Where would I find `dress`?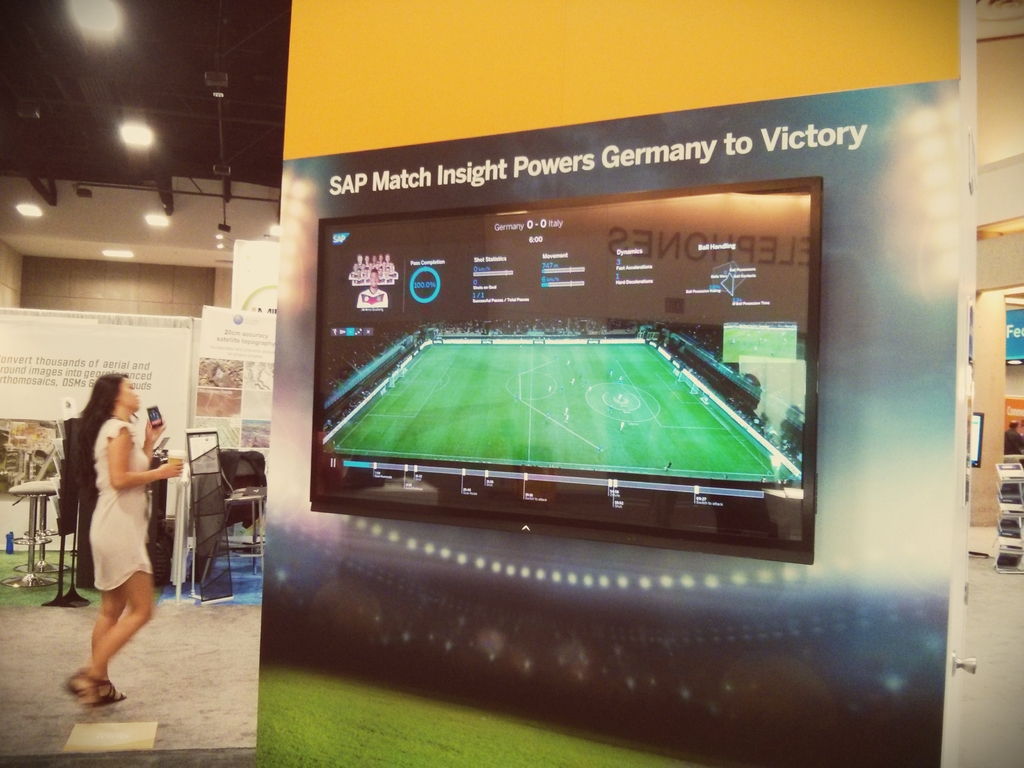
At box=[85, 415, 161, 591].
